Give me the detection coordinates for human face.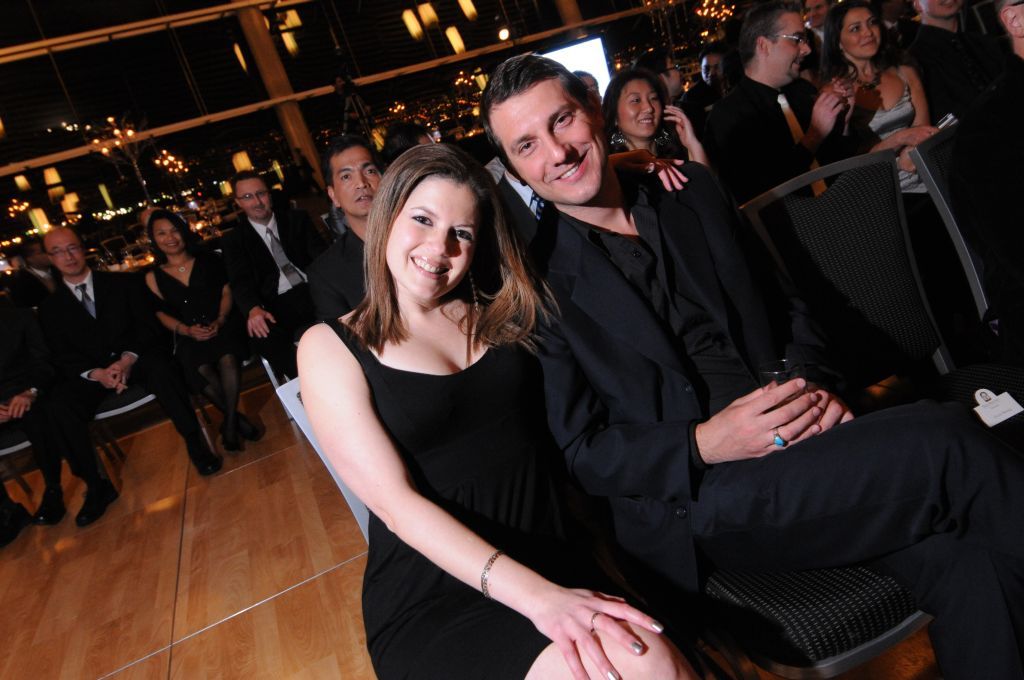
381, 171, 491, 300.
